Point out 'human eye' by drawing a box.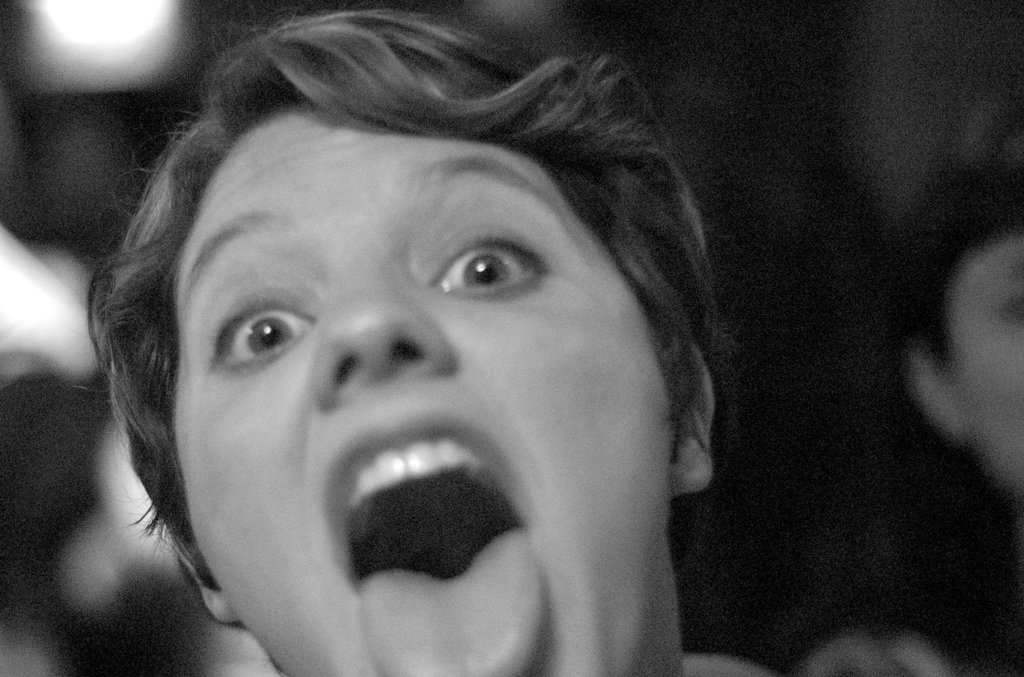
(430,227,548,296).
